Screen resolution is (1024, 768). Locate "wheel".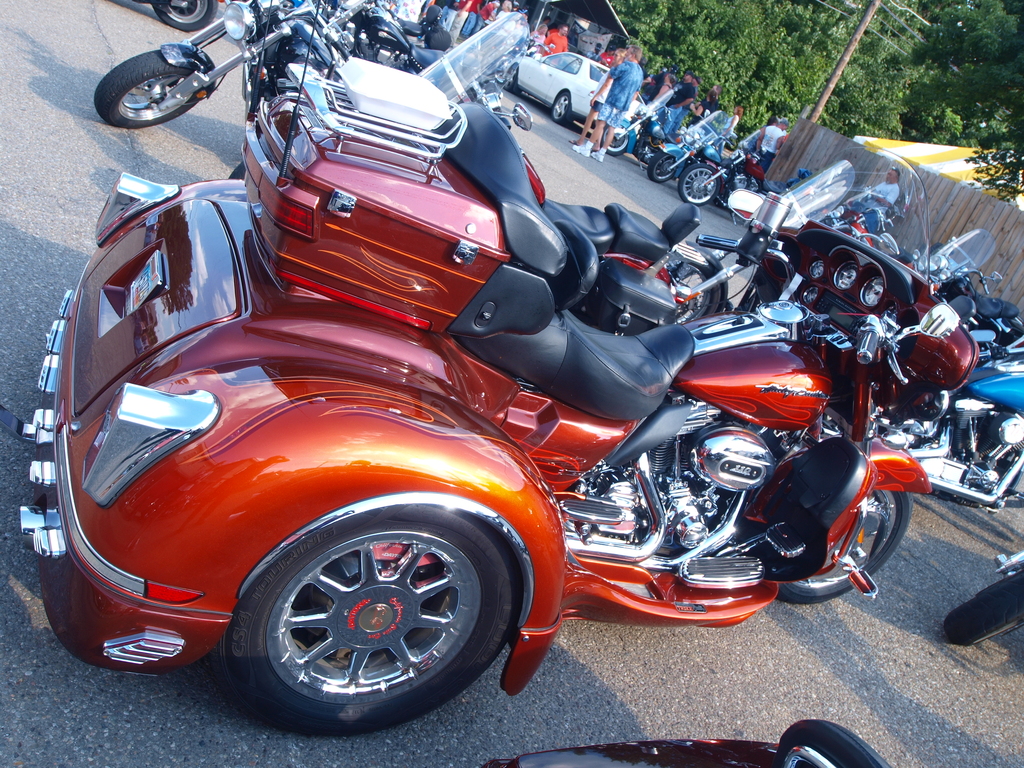
left=227, top=163, right=247, bottom=181.
